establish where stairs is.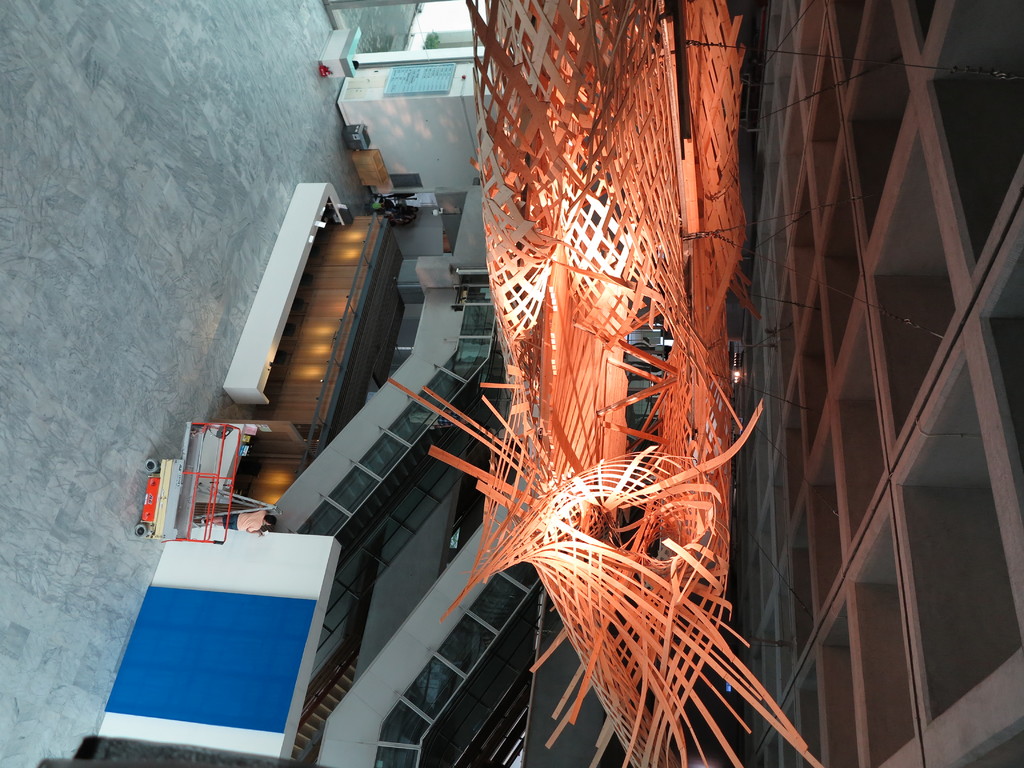
Established at (295, 647, 360, 767).
